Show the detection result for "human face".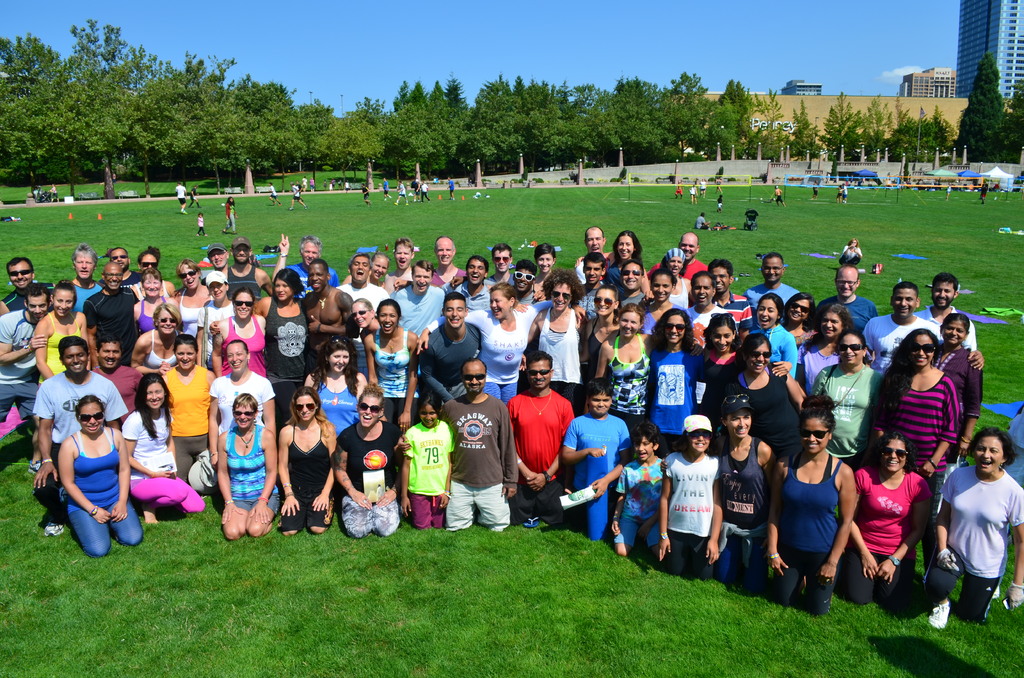
[294, 392, 317, 419].
